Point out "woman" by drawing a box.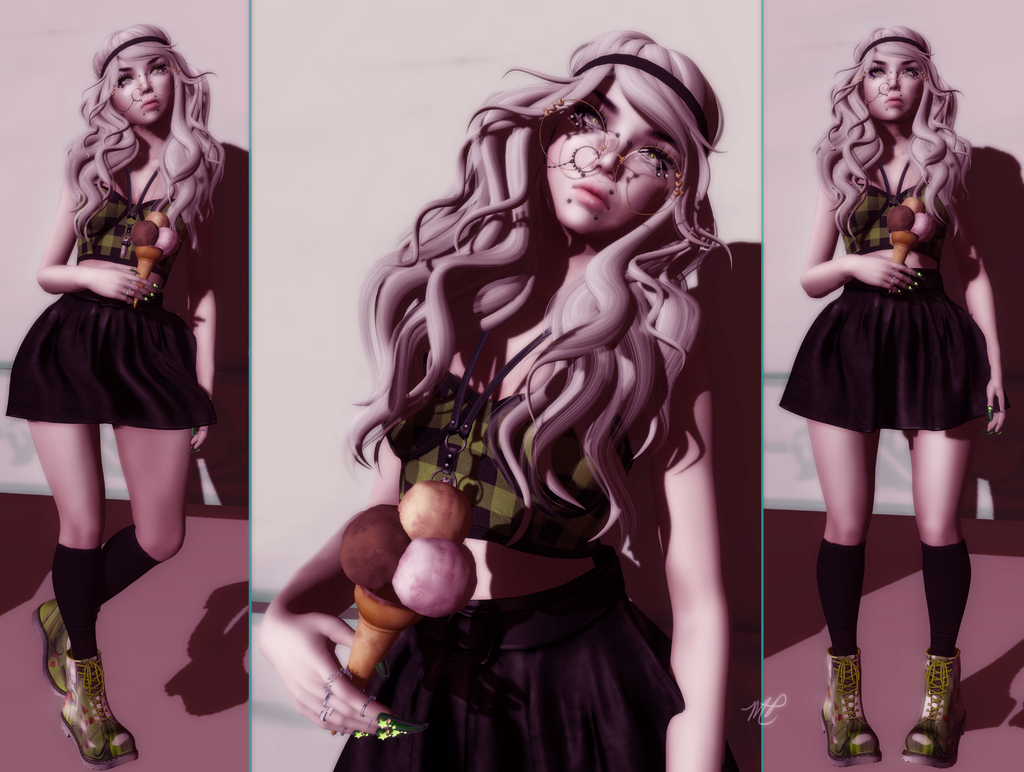
310,0,740,758.
